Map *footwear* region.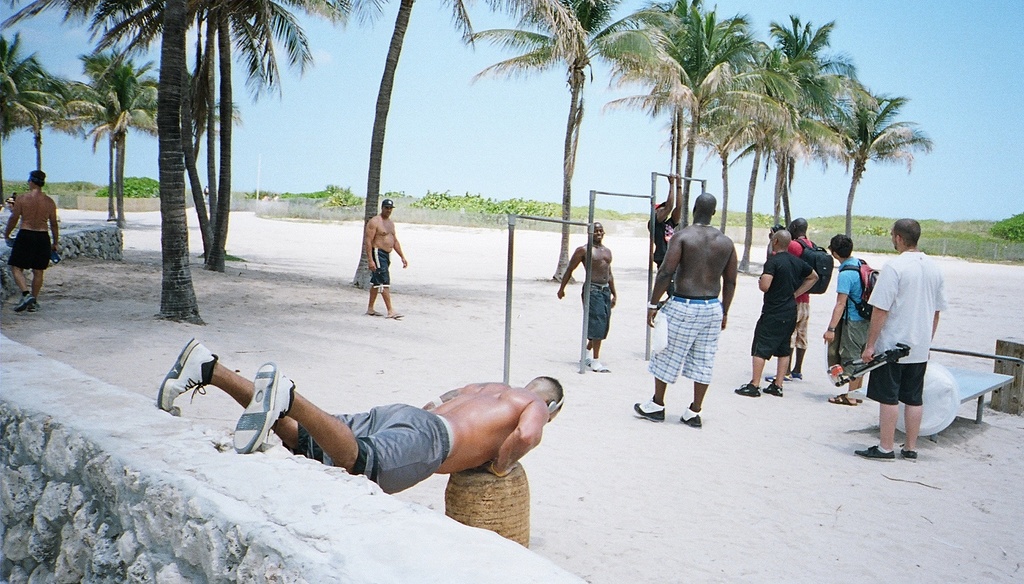
Mapped to <box>855,444,897,462</box>.
